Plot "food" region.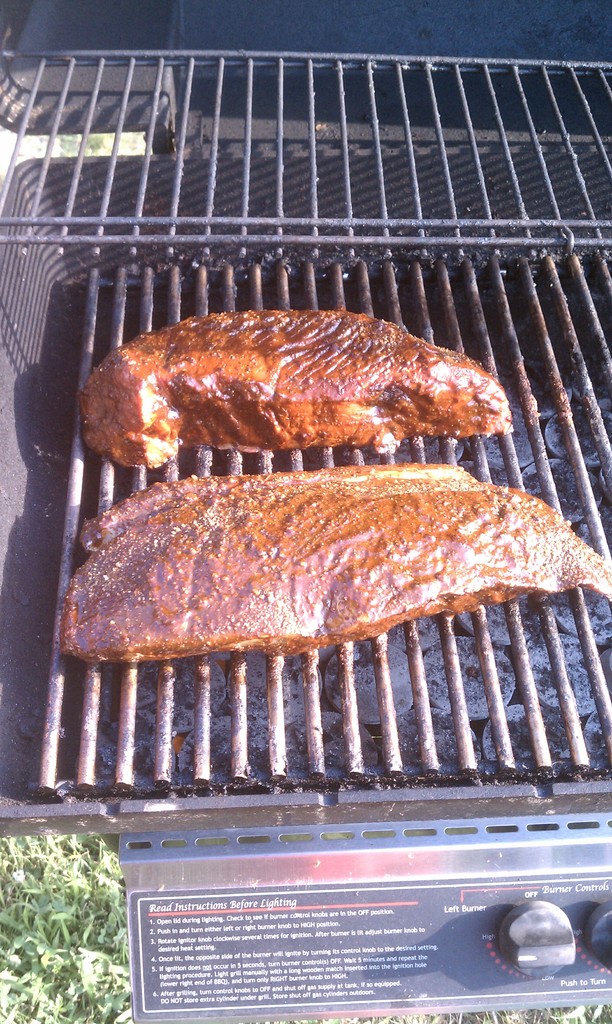
Plotted at 54 438 586 674.
